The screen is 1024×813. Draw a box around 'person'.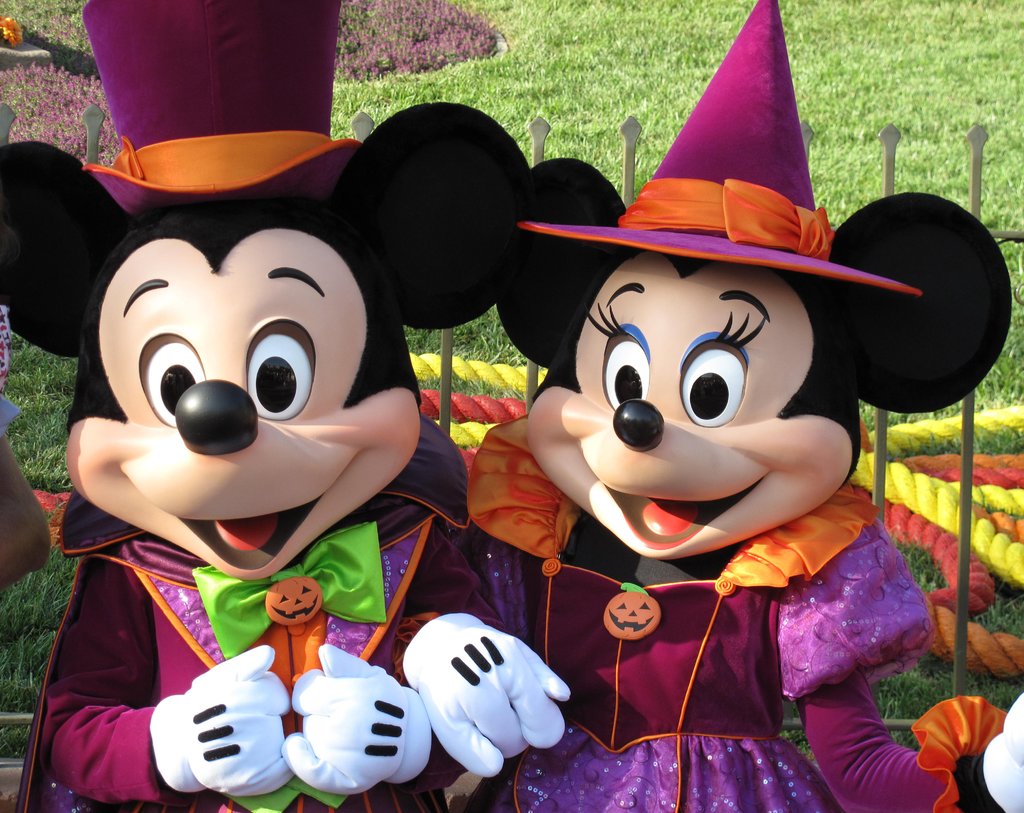
458/0/1023/812.
